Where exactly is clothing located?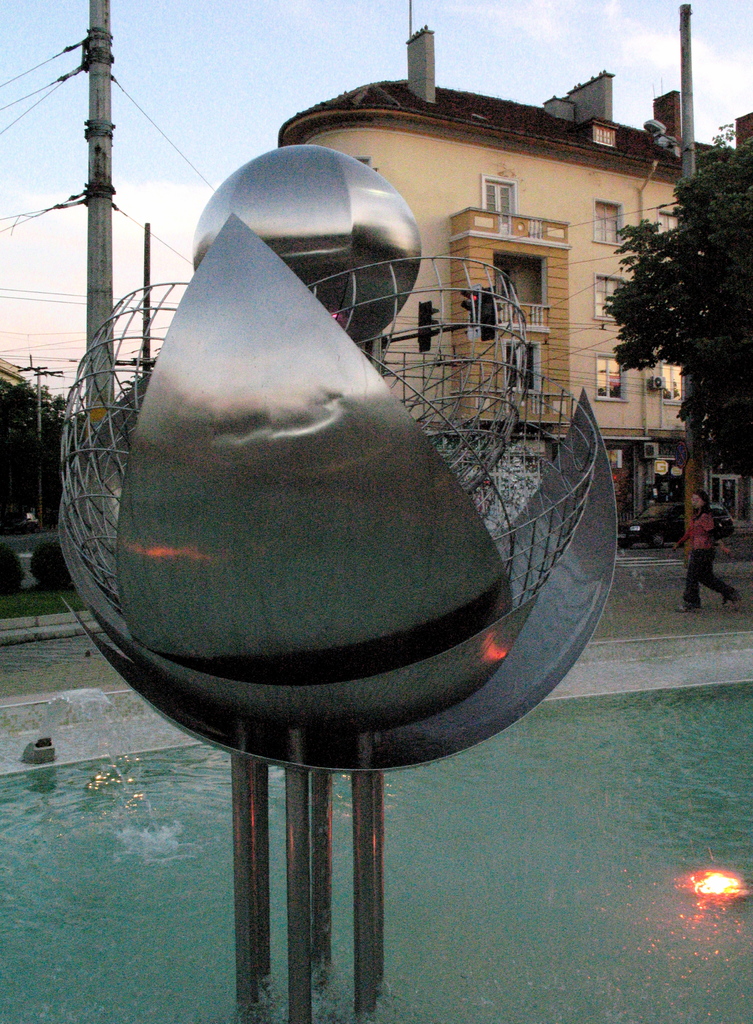
Its bounding box is [683,509,724,560].
